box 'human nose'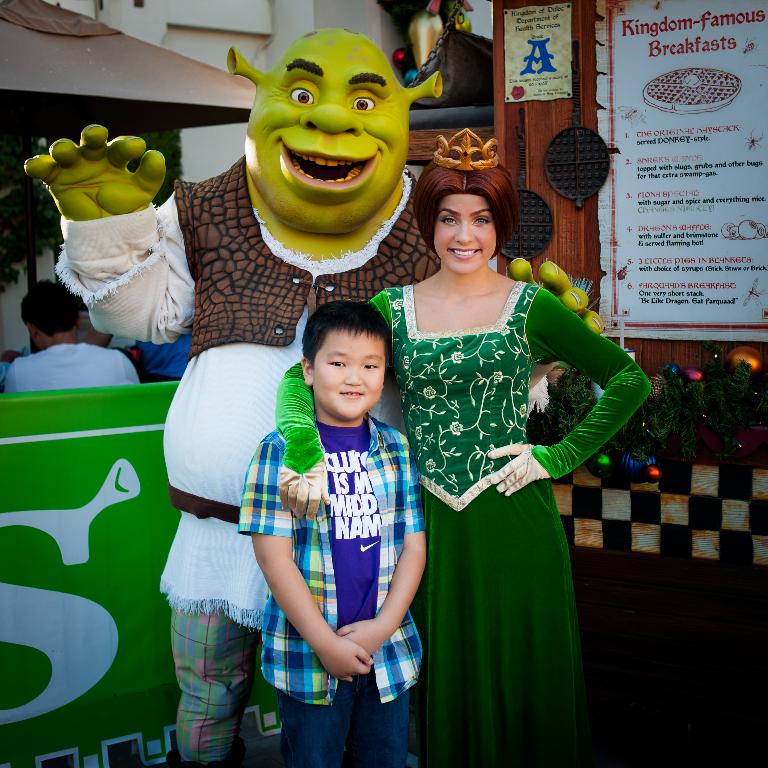
<box>343,364,361,388</box>
